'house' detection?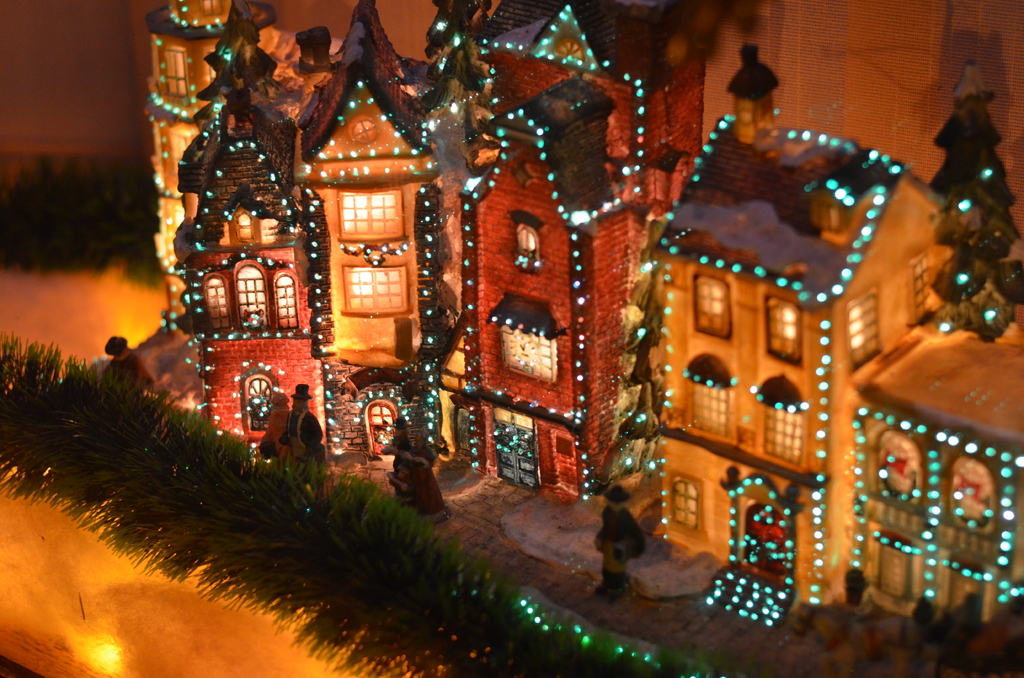
143, 0, 277, 343
